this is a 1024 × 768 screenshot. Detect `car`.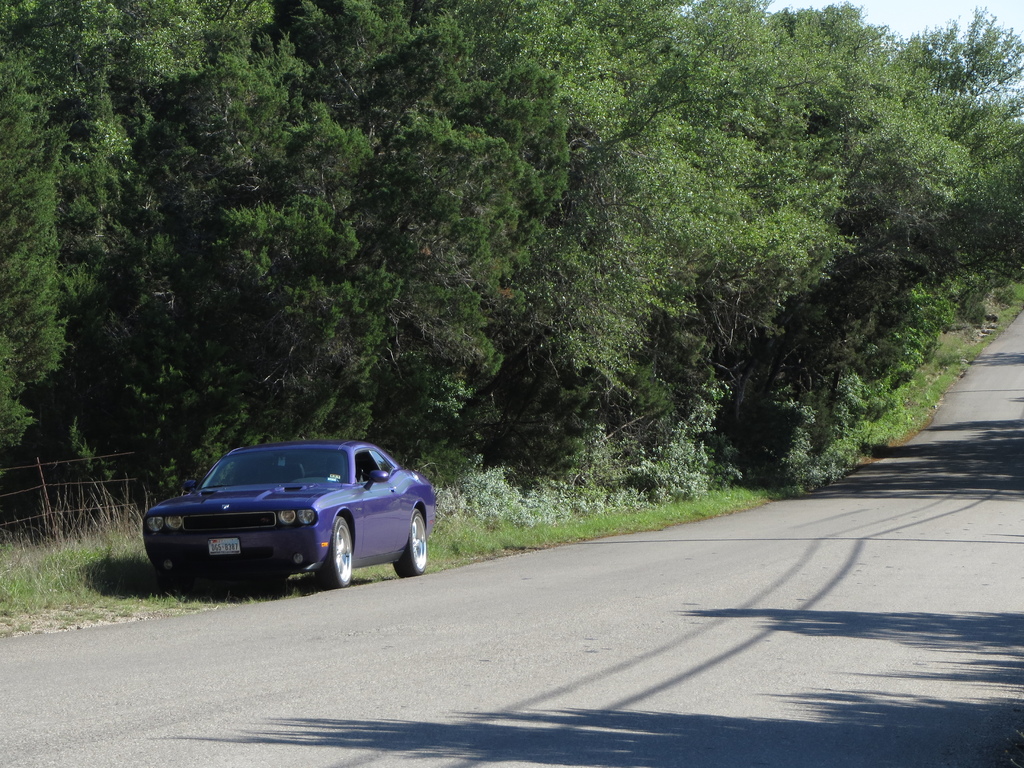
[144, 442, 436, 589].
